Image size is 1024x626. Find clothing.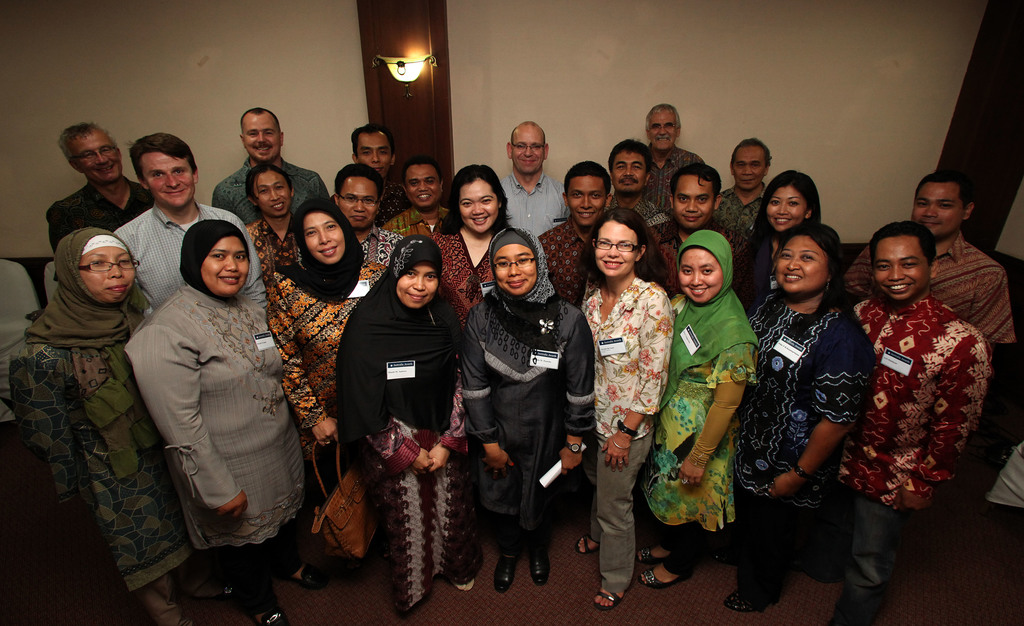
210/153/337/230.
